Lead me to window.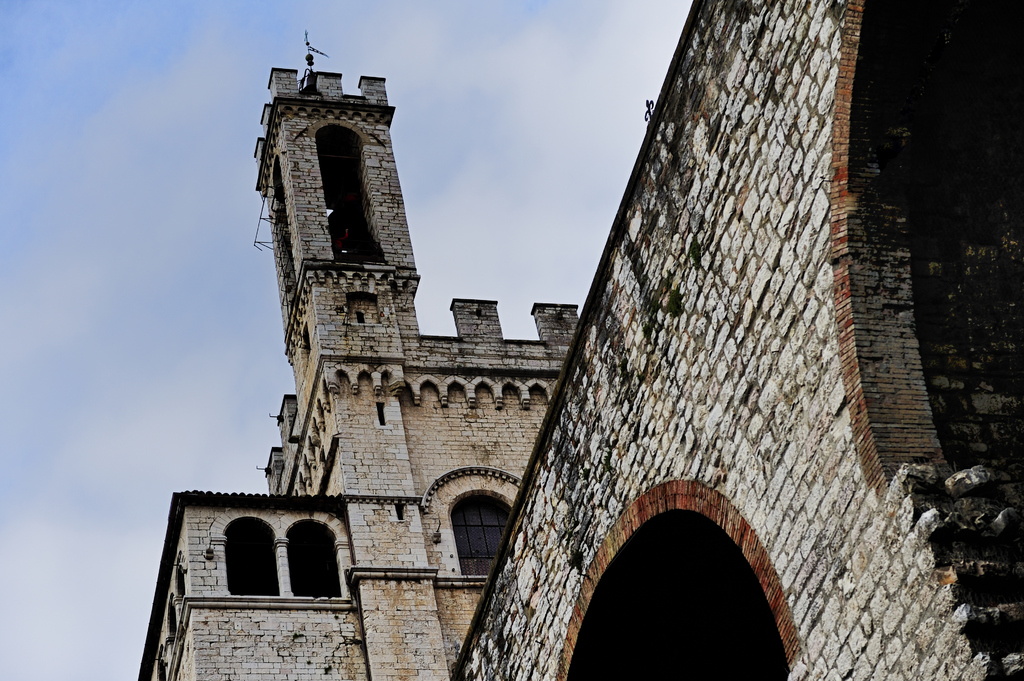
Lead to 456/492/516/576.
